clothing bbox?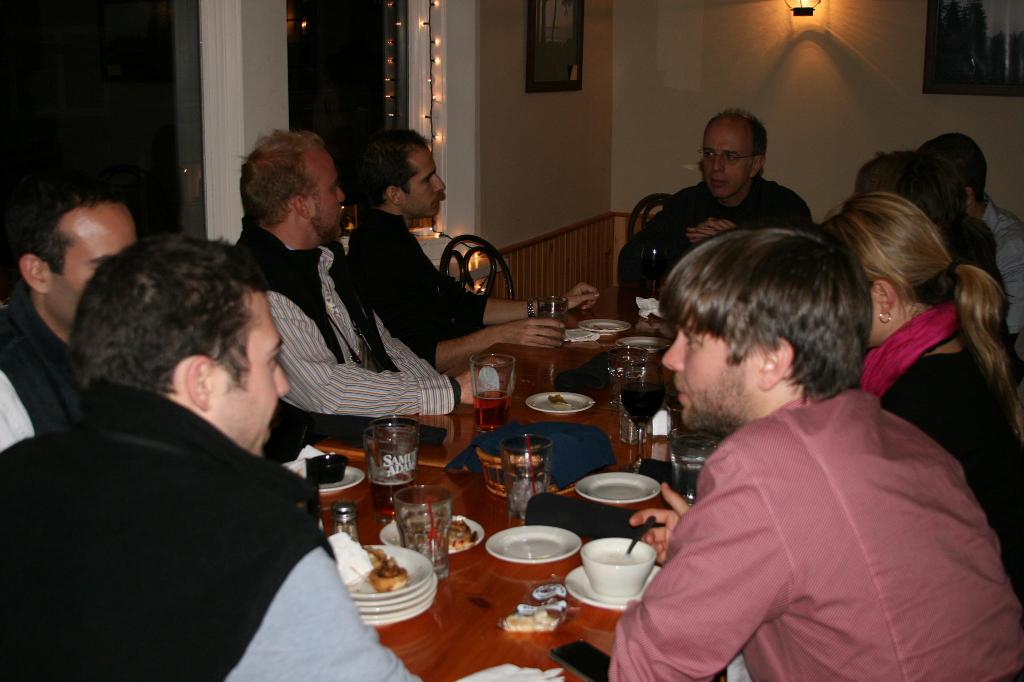
locate(624, 319, 998, 681)
